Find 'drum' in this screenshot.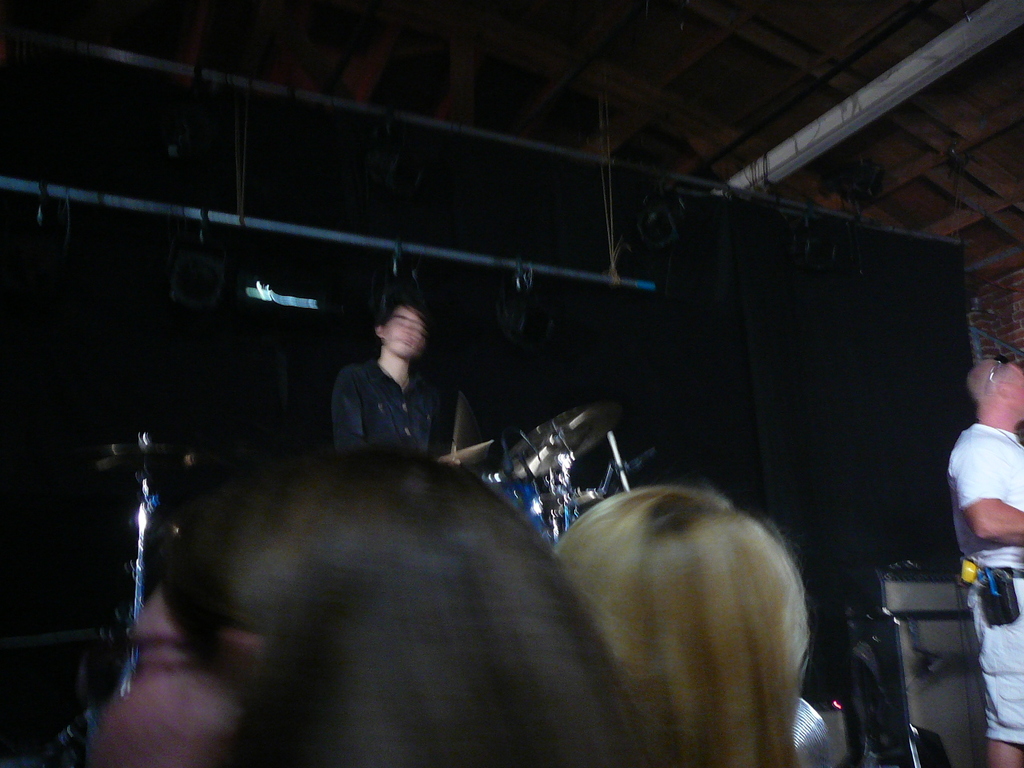
The bounding box for 'drum' is 482 472 558 542.
